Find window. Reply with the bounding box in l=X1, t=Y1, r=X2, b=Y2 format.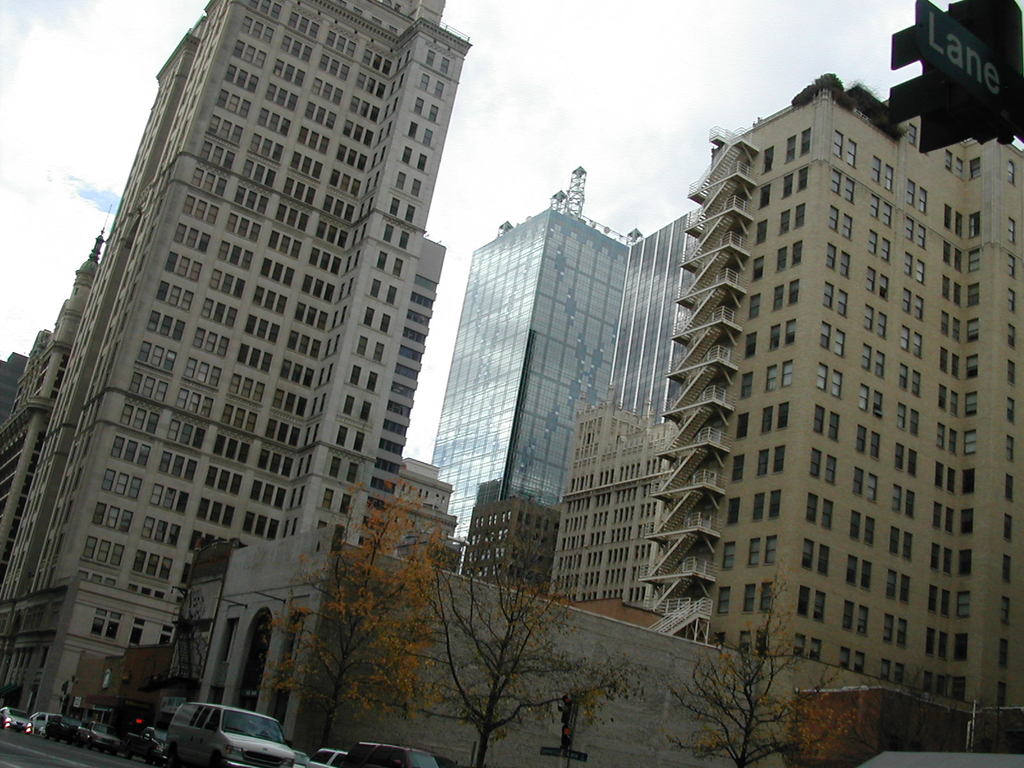
l=995, t=684, r=1009, b=710.
